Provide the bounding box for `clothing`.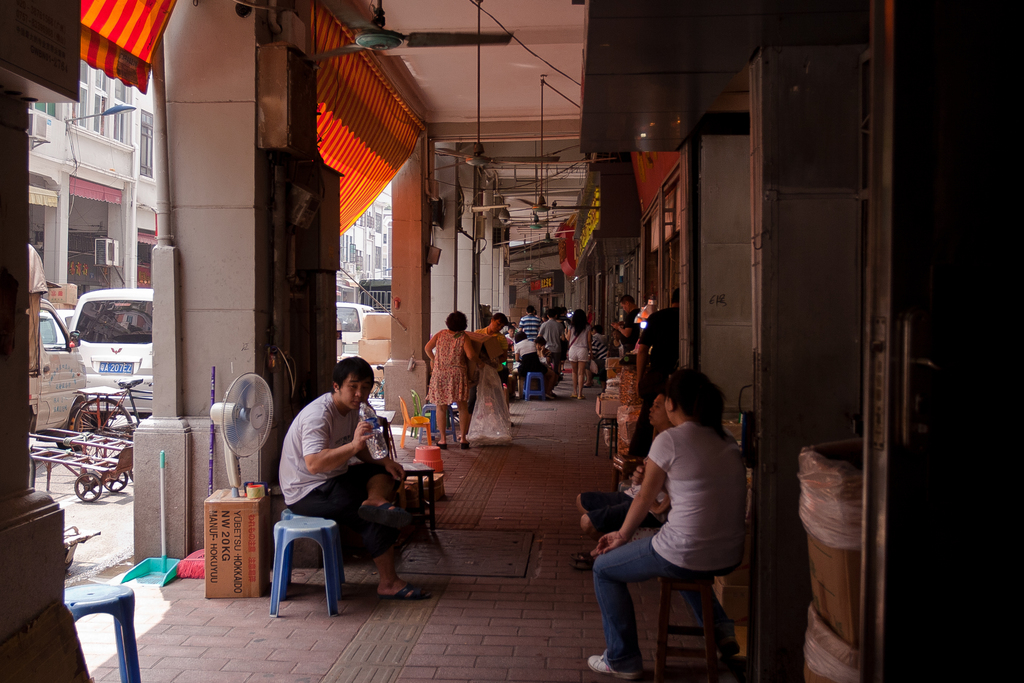
bbox=[640, 304, 670, 447].
